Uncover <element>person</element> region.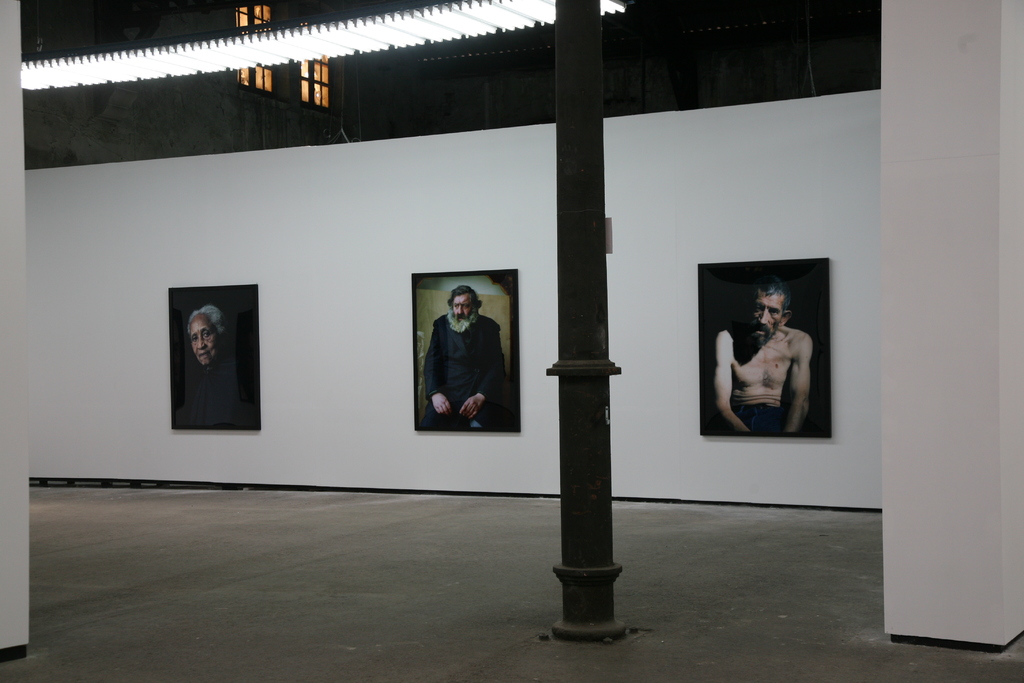
Uncovered: (169,299,246,424).
